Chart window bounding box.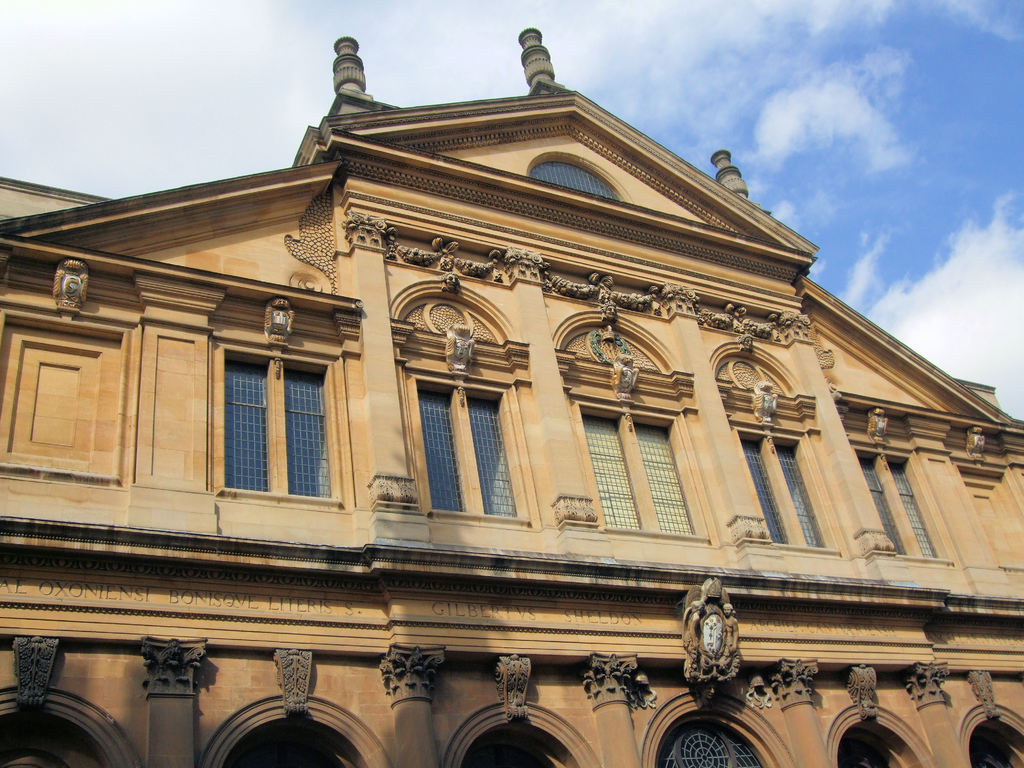
Charted: l=732, t=433, r=840, b=547.
